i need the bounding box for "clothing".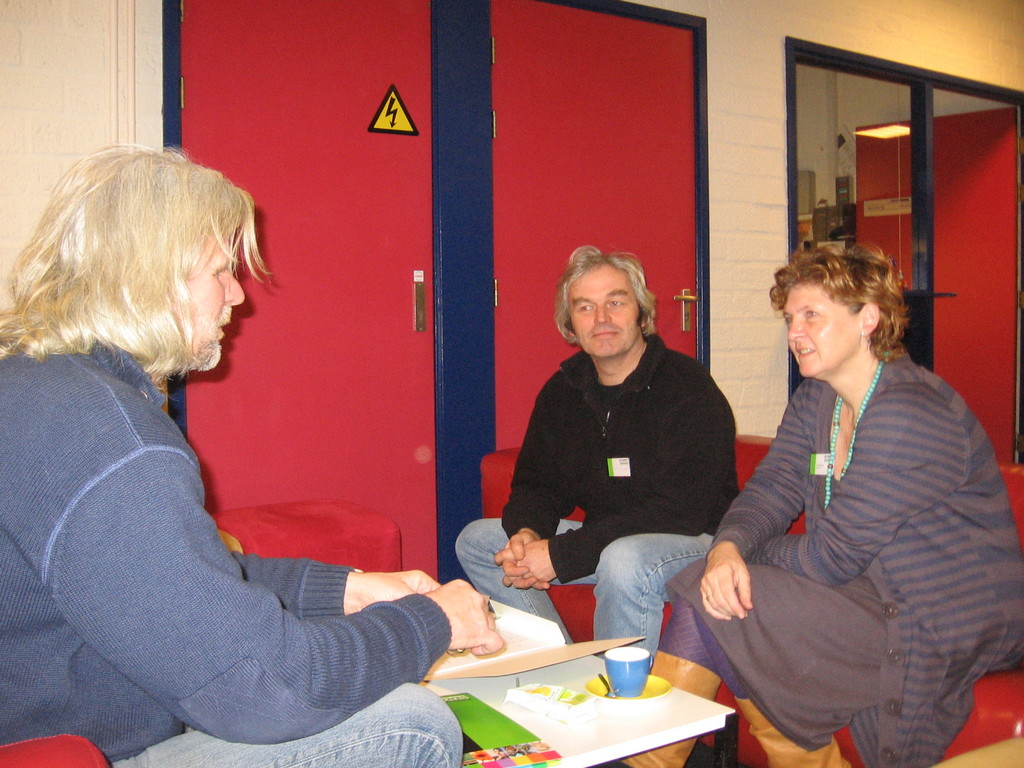
Here it is: x1=488 y1=262 x2=760 y2=670.
